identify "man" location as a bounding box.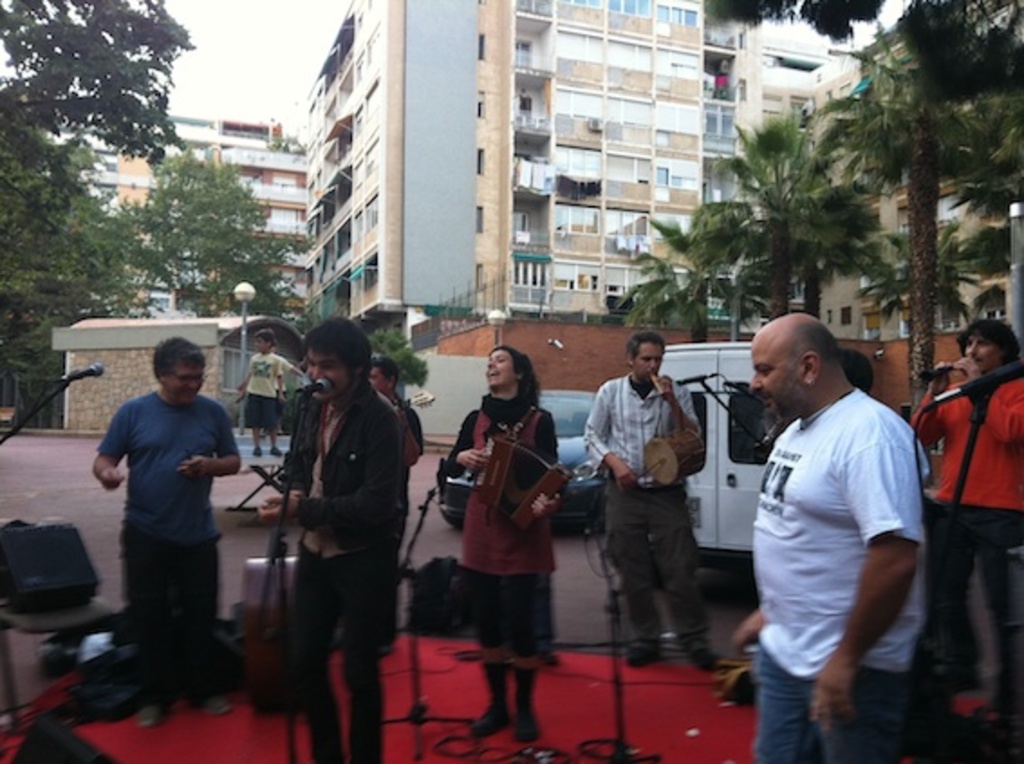
253 314 403 762.
